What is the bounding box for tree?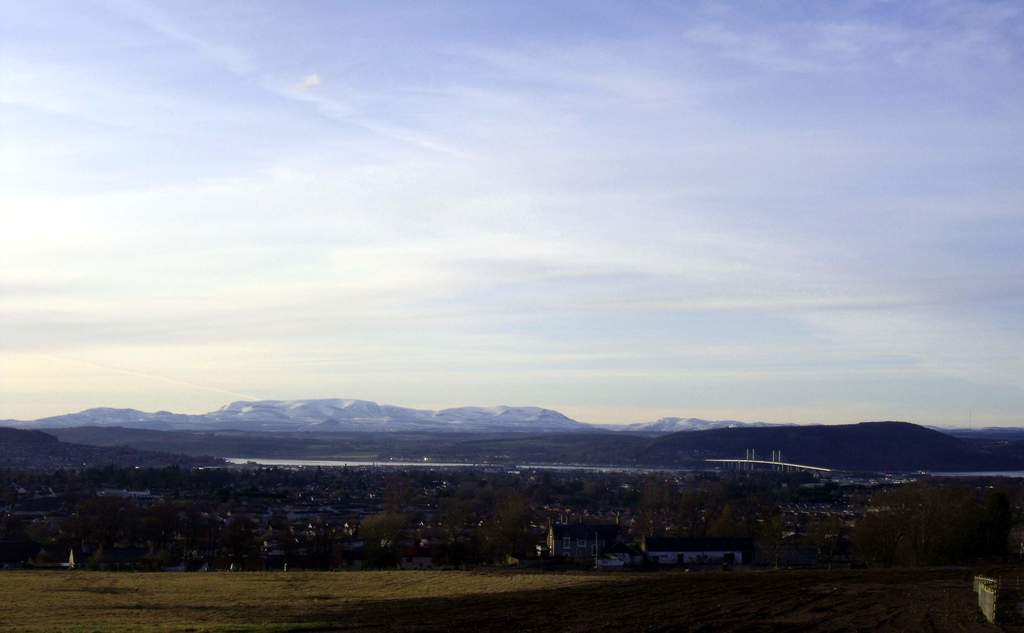
x1=493 y1=496 x2=533 y2=575.
